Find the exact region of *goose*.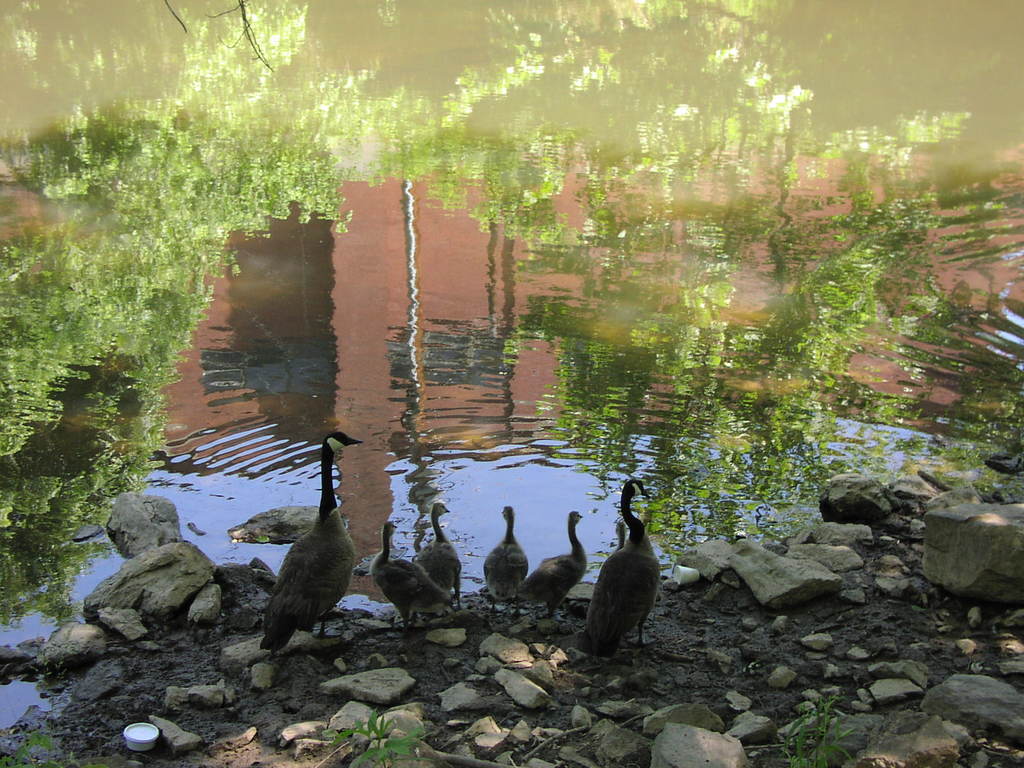
Exact region: rect(419, 500, 467, 611).
